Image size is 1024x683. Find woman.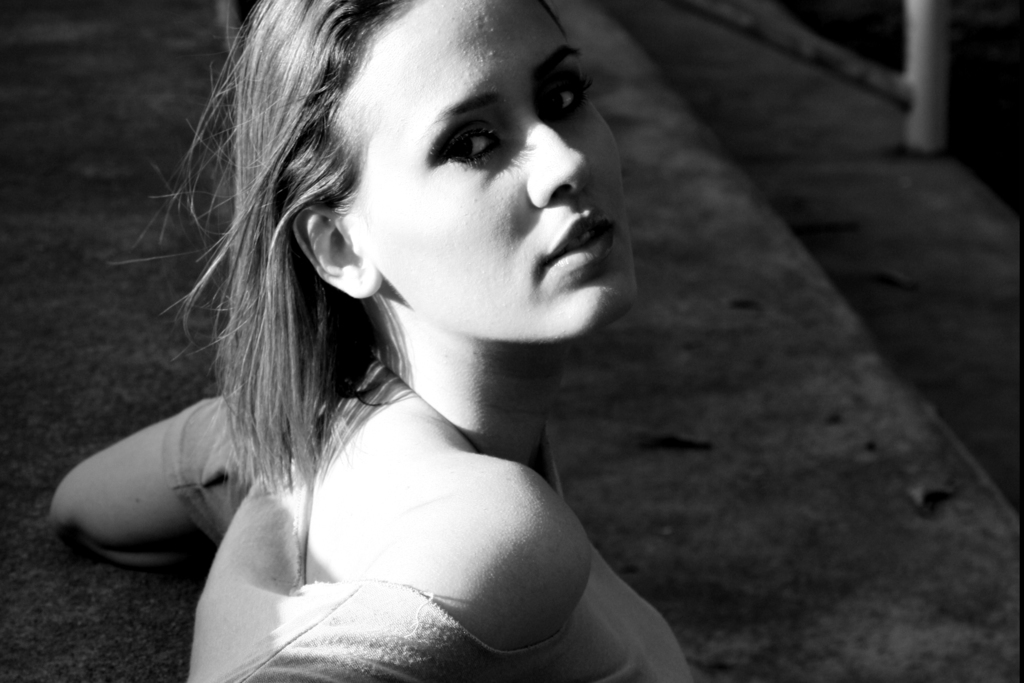
left=47, top=0, right=692, bottom=682.
